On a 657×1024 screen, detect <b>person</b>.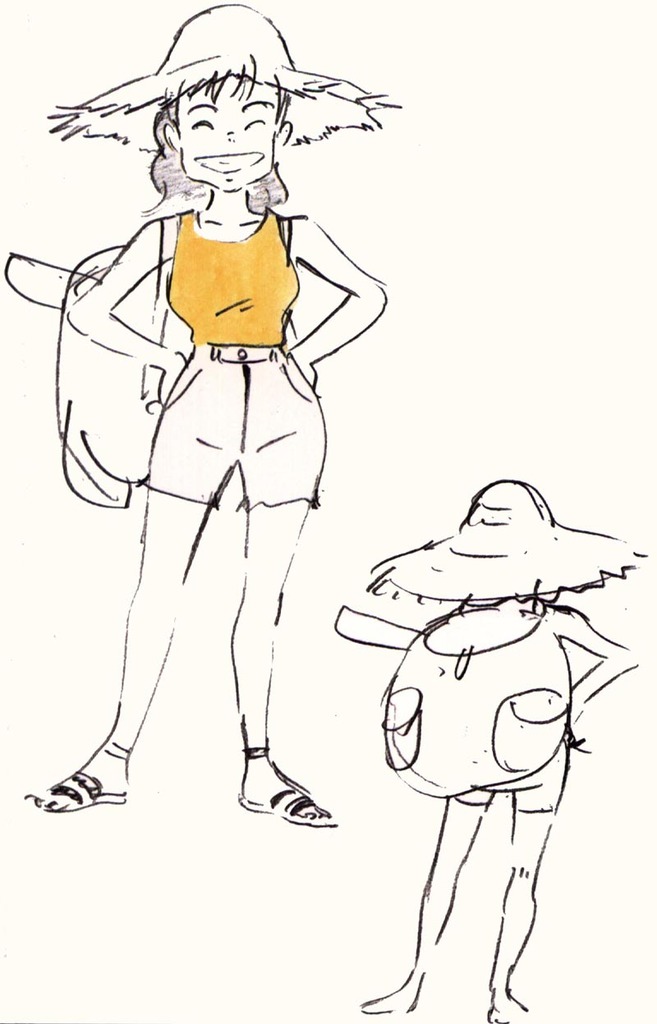
region(60, 1, 387, 874).
